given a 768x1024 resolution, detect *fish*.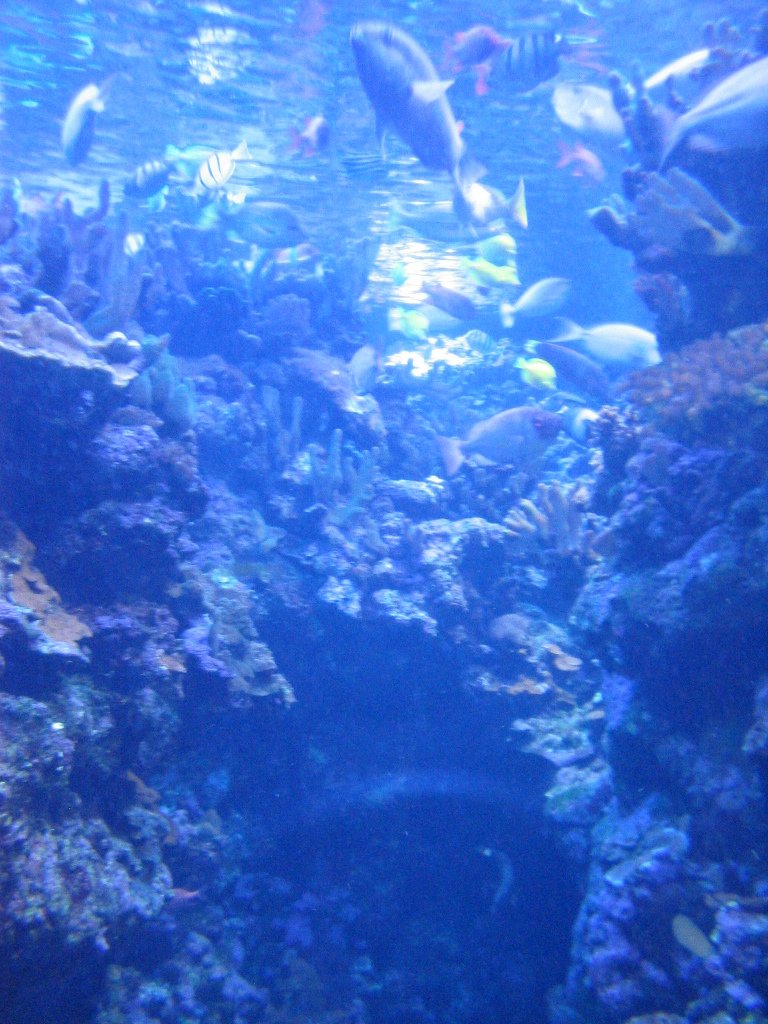
pyautogui.locateOnScreen(534, 336, 607, 401).
